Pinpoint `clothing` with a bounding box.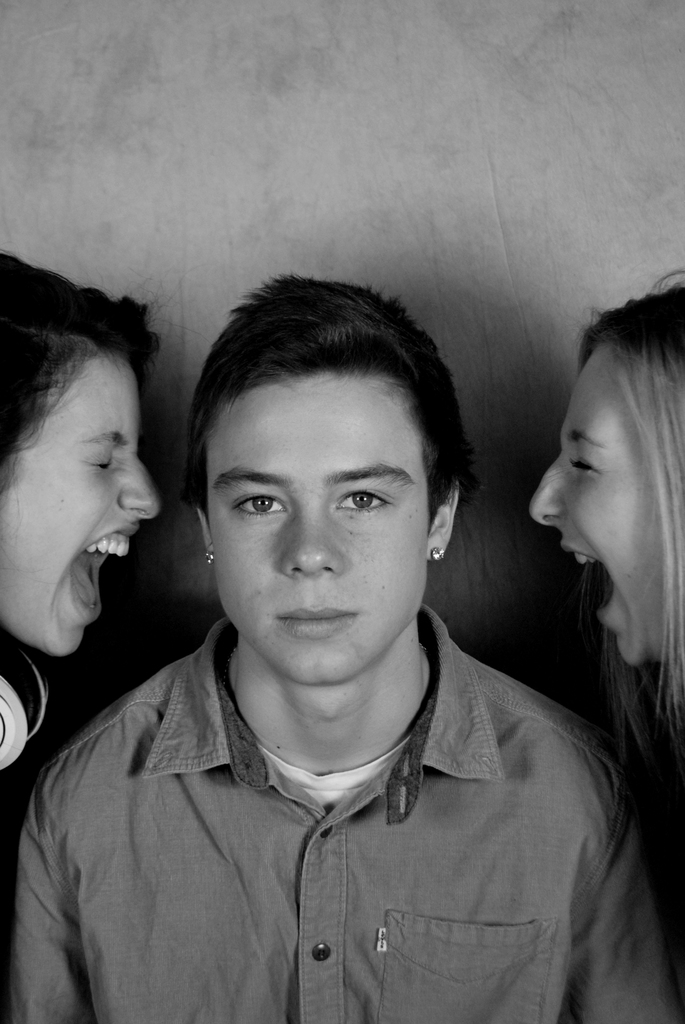
Rect(10, 612, 647, 996).
